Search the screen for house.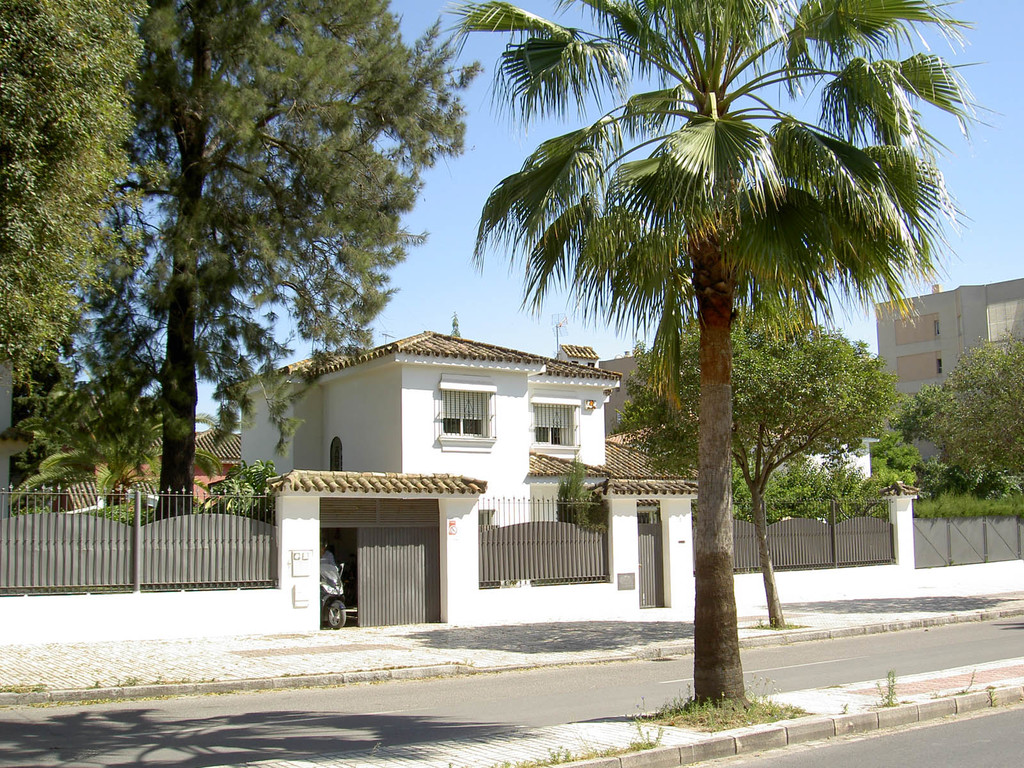
Found at (x1=259, y1=331, x2=630, y2=550).
